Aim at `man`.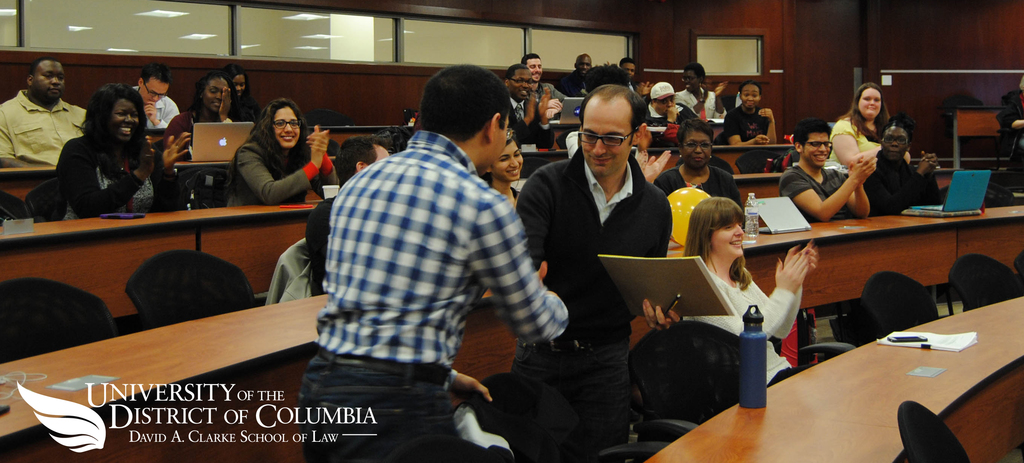
Aimed at [left=0, top=56, right=89, bottom=223].
